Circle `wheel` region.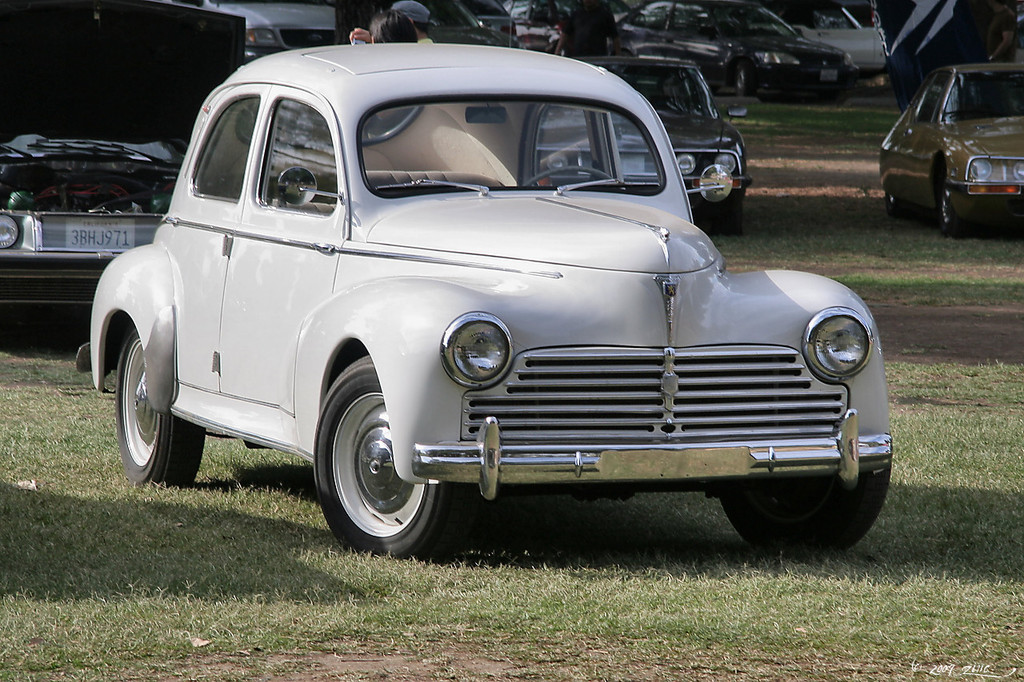
Region: [left=116, top=325, right=206, bottom=483].
